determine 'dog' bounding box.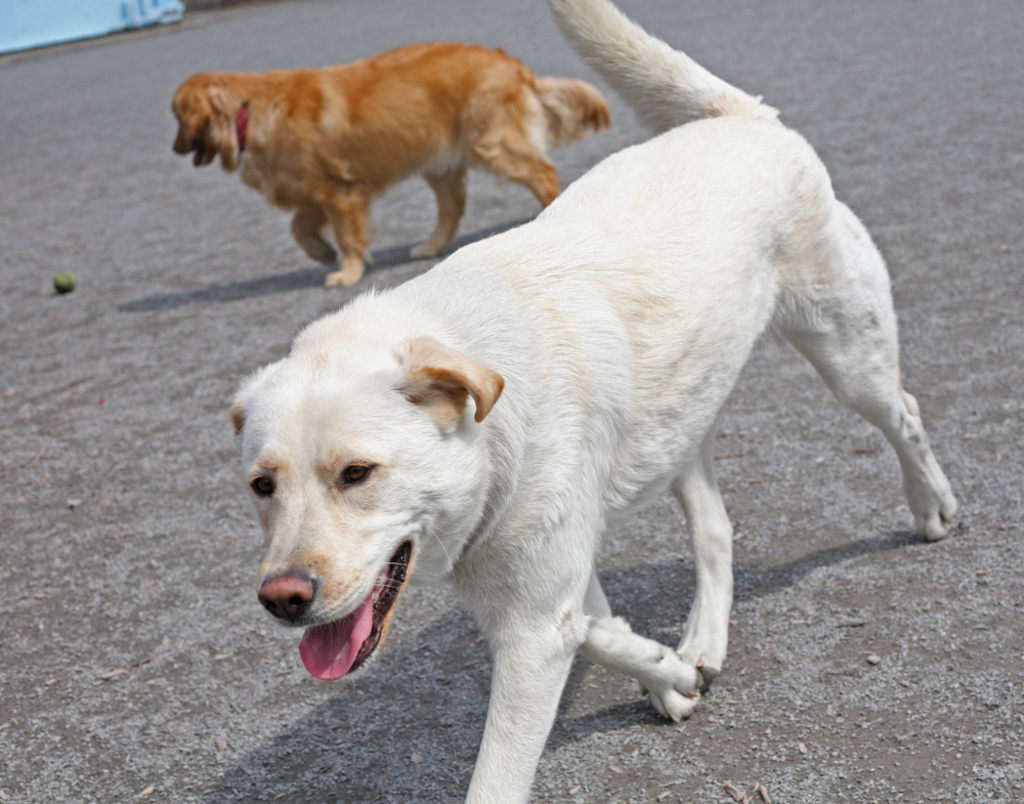
Determined: x1=171 y1=41 x2=615 y2=289.
